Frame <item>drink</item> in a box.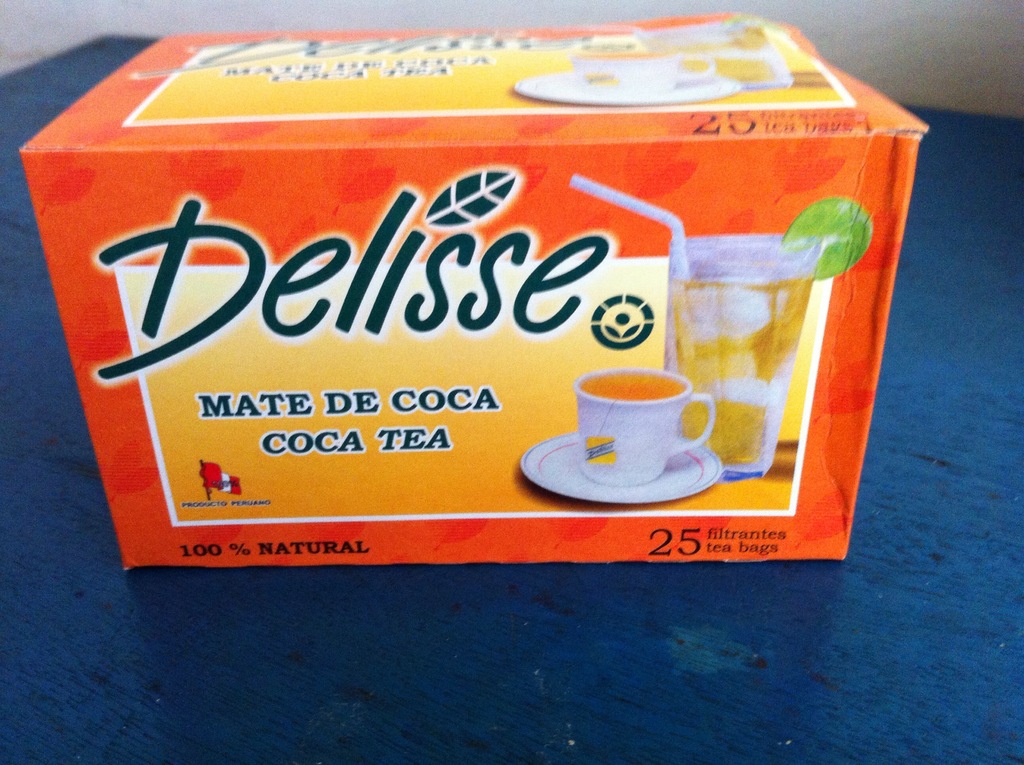
(x1=580, y1=369, x2=685, y2=405).
